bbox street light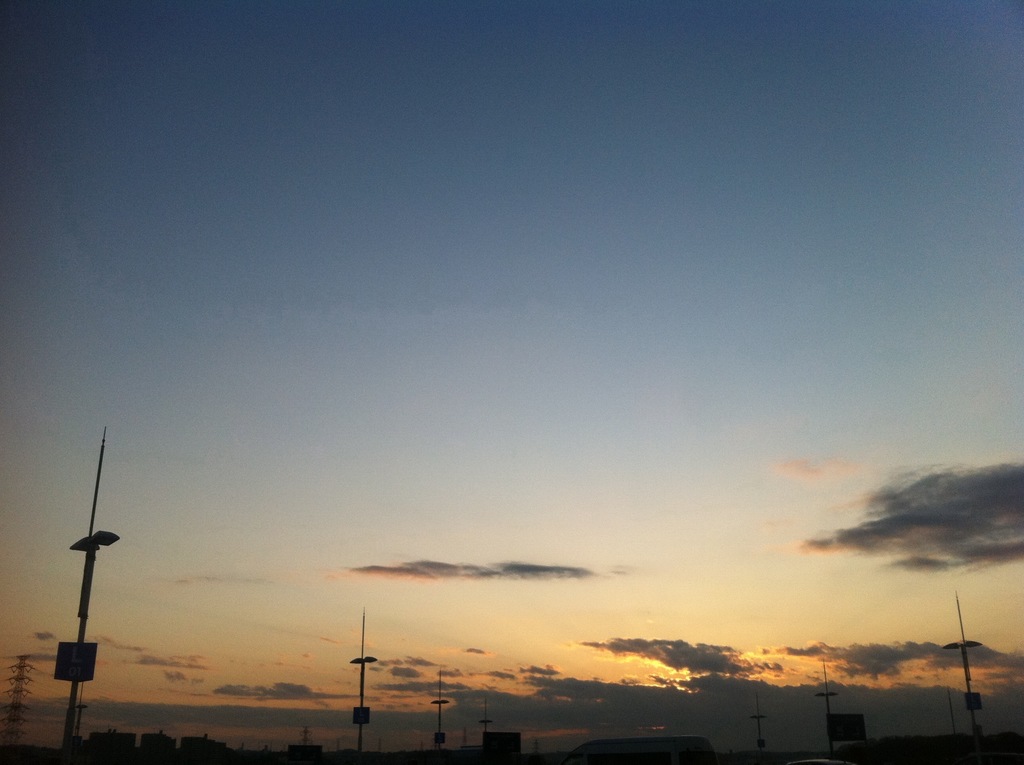
detection(814, 664, 835, 755)
